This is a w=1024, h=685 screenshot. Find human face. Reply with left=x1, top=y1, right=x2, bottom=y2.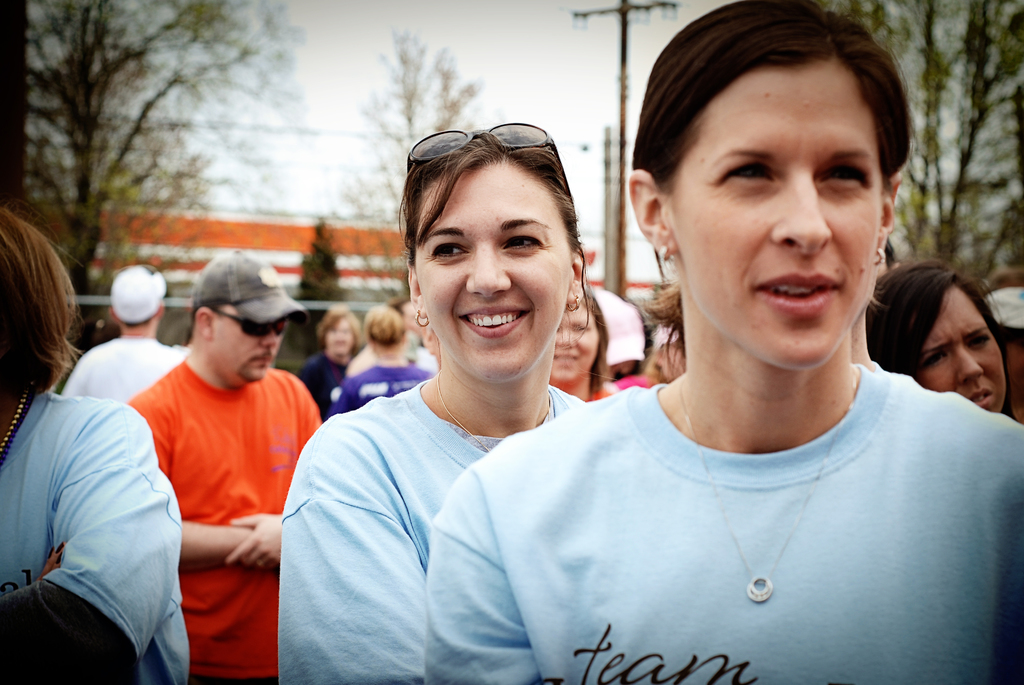
left=915, top=274, right=1016, bottom=414.
